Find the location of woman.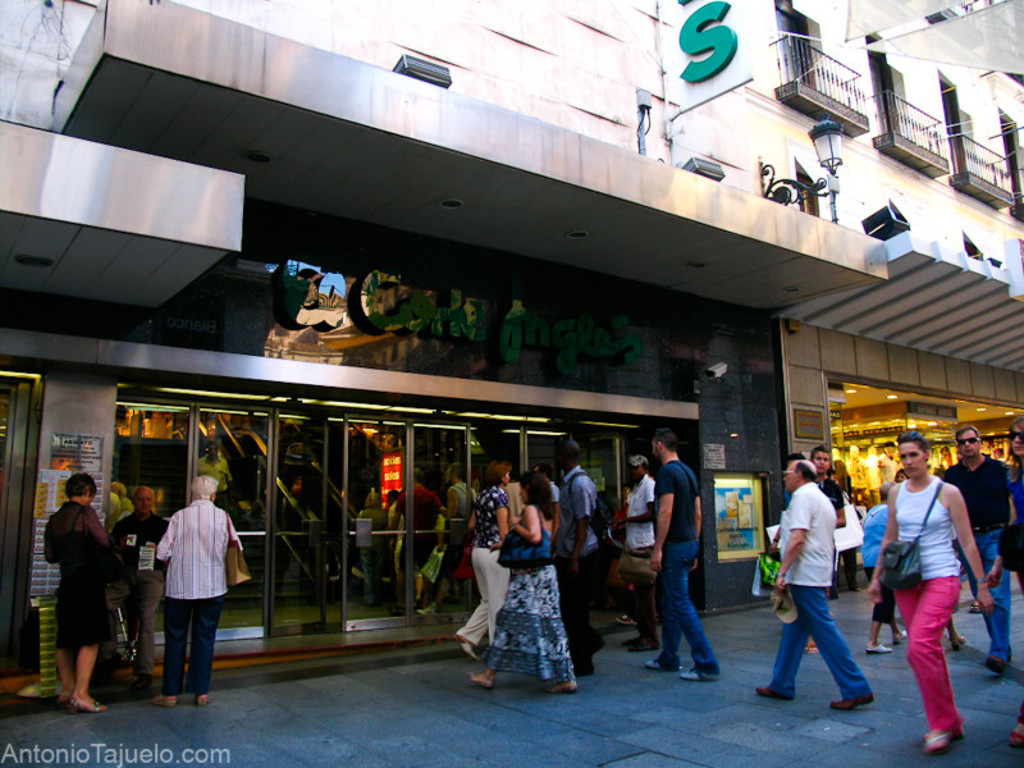
Location: (460,467,580,699).
